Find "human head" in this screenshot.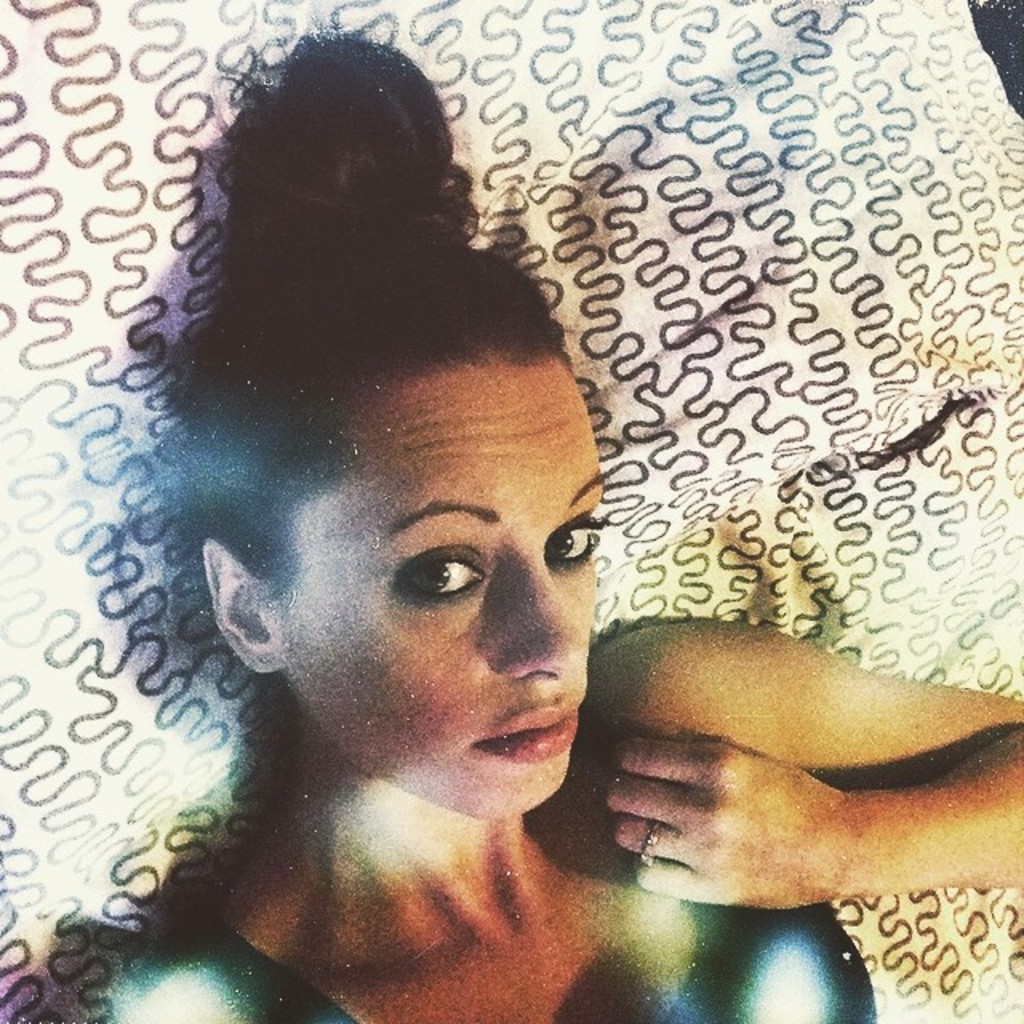
The bounding box for "human head" is <box>187,72,610,854</box>.
